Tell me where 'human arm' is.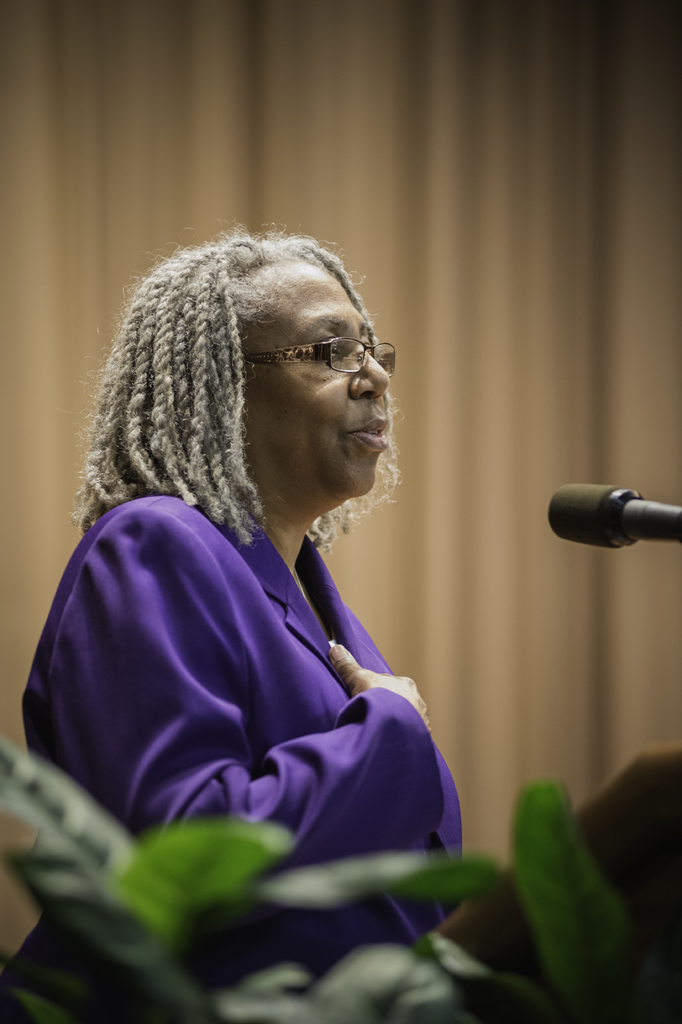
'human arm' is at 63, 531, 442, 888.
